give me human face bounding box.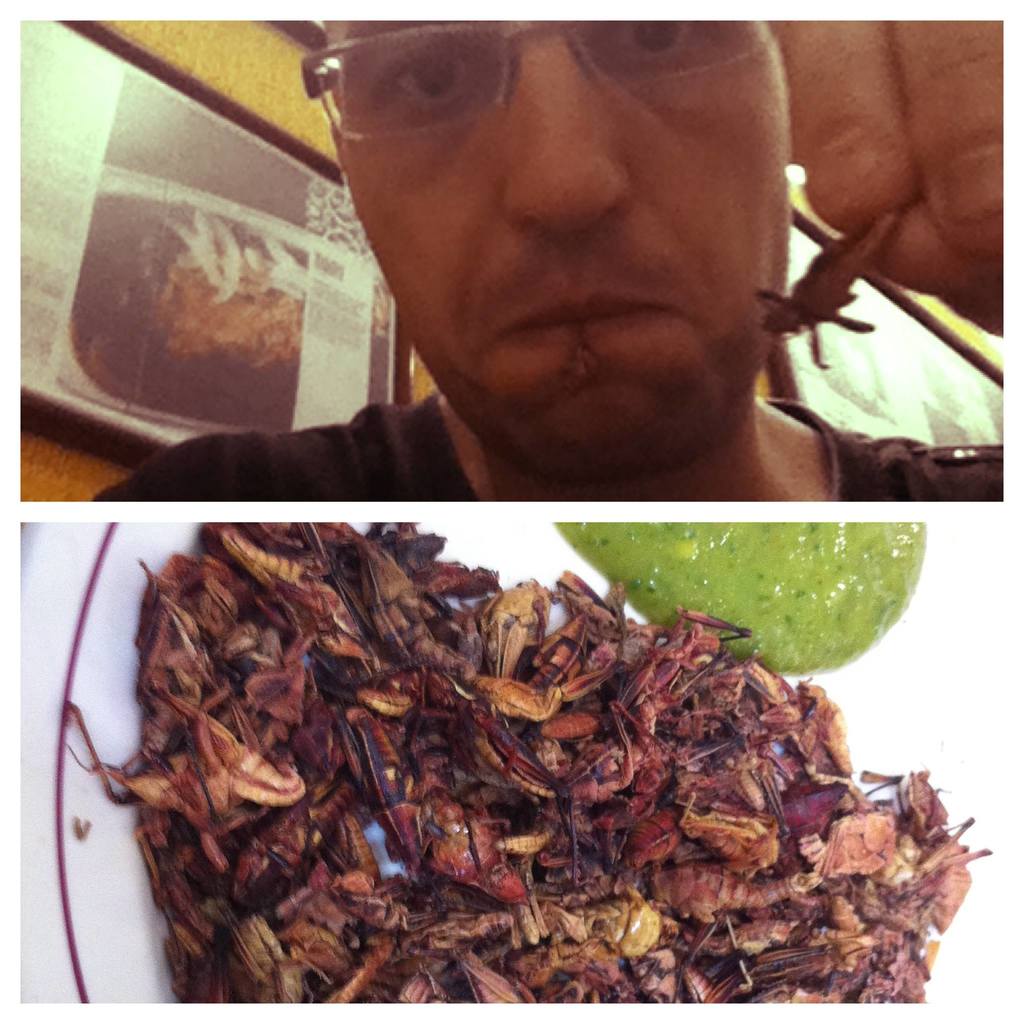
[325, 20, 790, 462].
